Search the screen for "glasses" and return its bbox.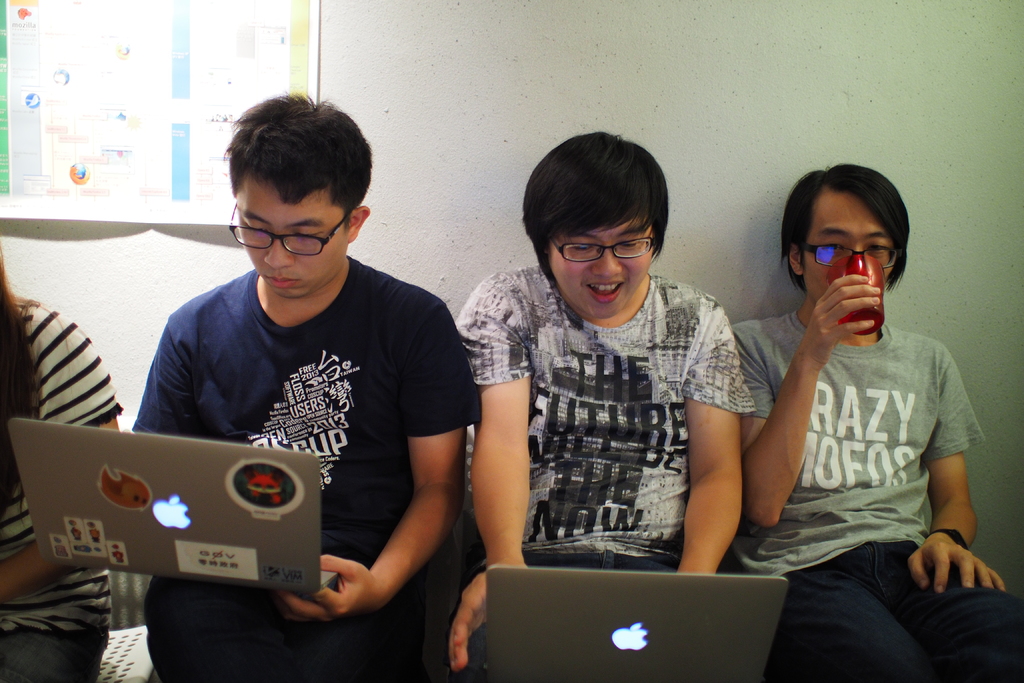
Found: [796,243,904,273].
